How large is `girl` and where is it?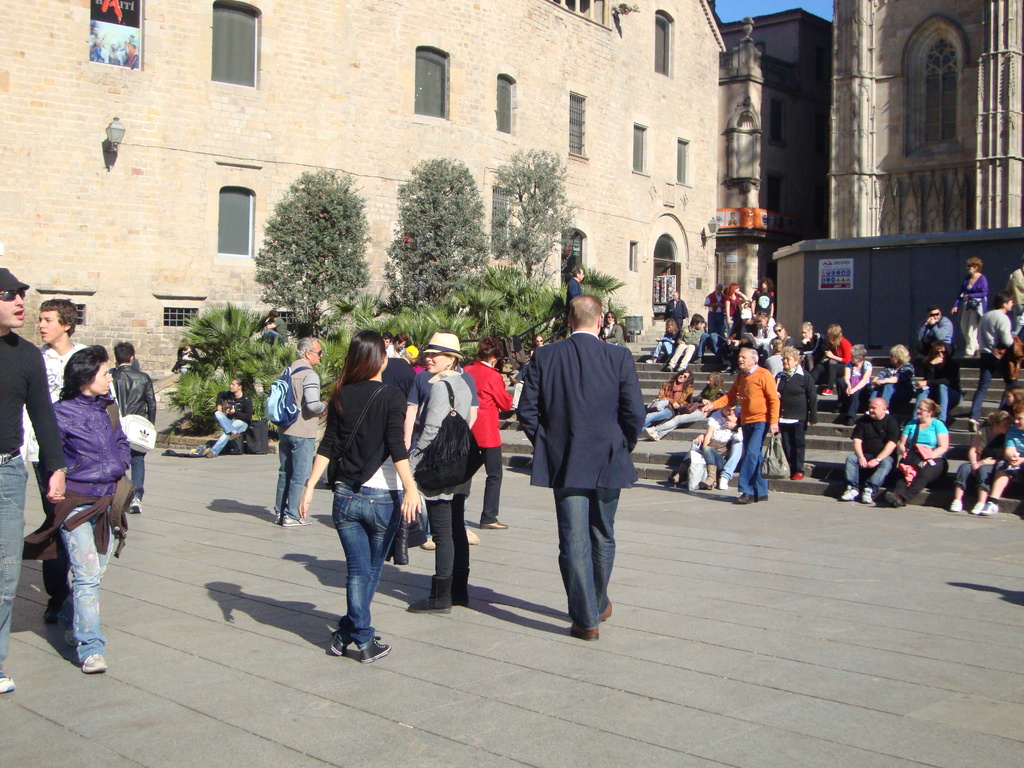
Bounding box: 1004:383:1023:413.
